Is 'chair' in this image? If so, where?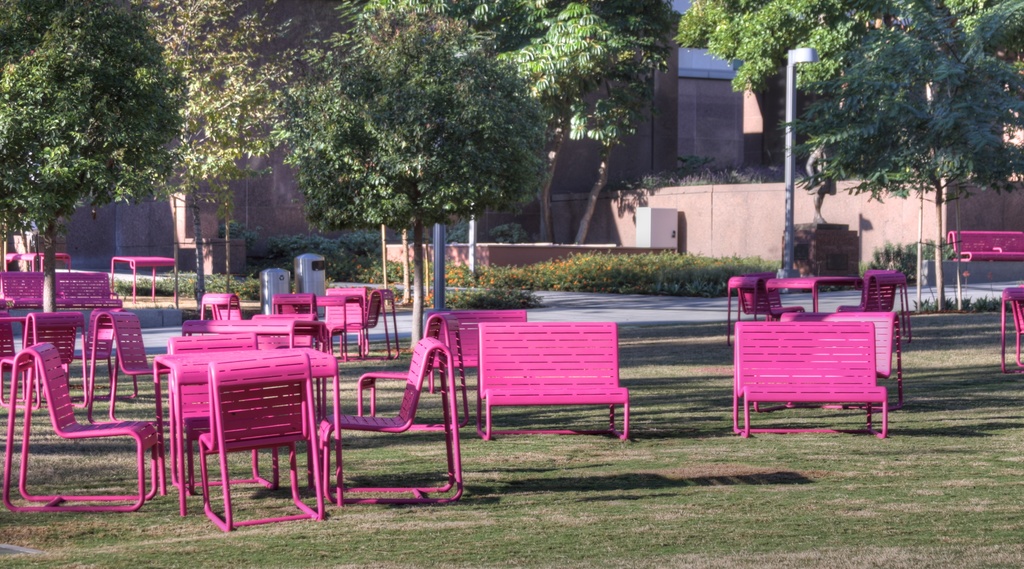
Yes, at pyautogui.locateOnScreen(203, 289, 239, 320).
